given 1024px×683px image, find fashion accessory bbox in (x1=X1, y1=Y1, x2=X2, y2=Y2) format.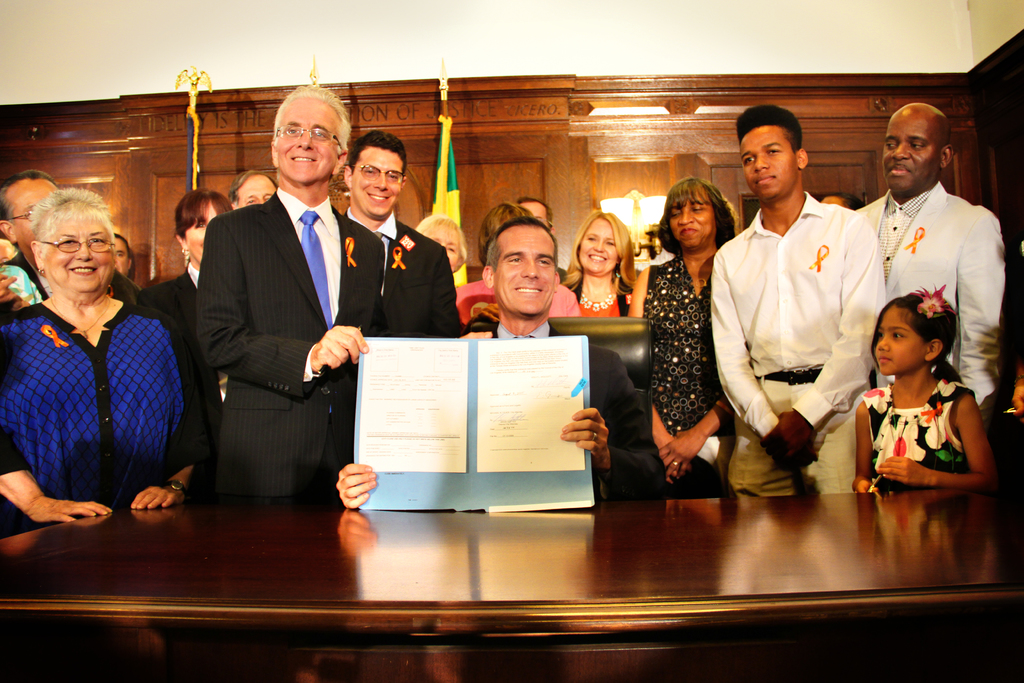
(x1=670, y1=457, x2=682, y2=469).
